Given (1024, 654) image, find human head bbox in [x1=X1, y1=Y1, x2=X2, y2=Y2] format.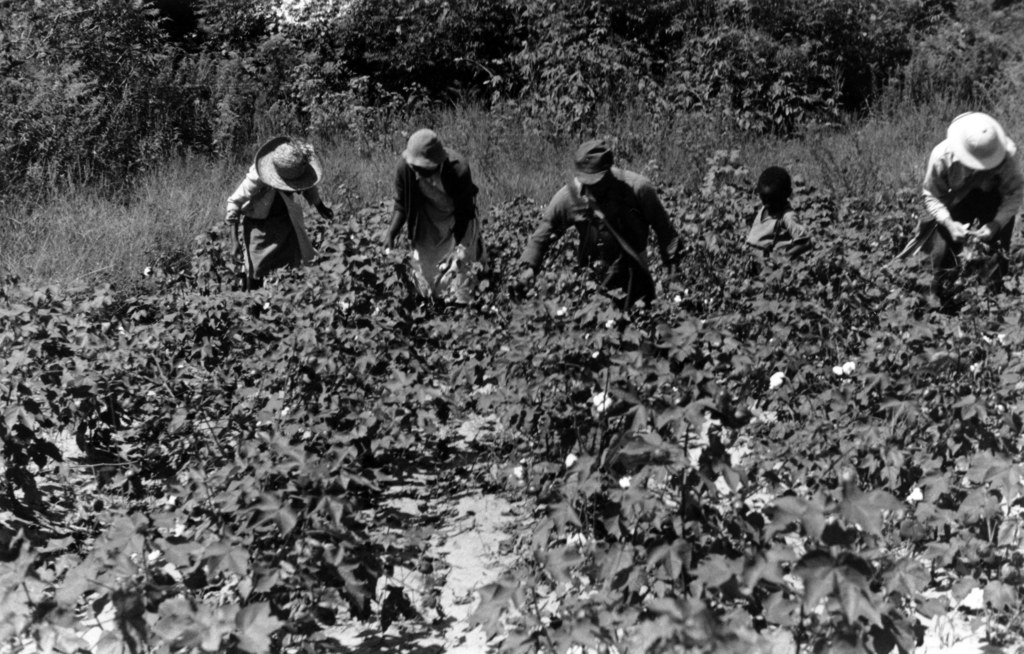
[x1=965, y1=119, x2=998, y2=160].
